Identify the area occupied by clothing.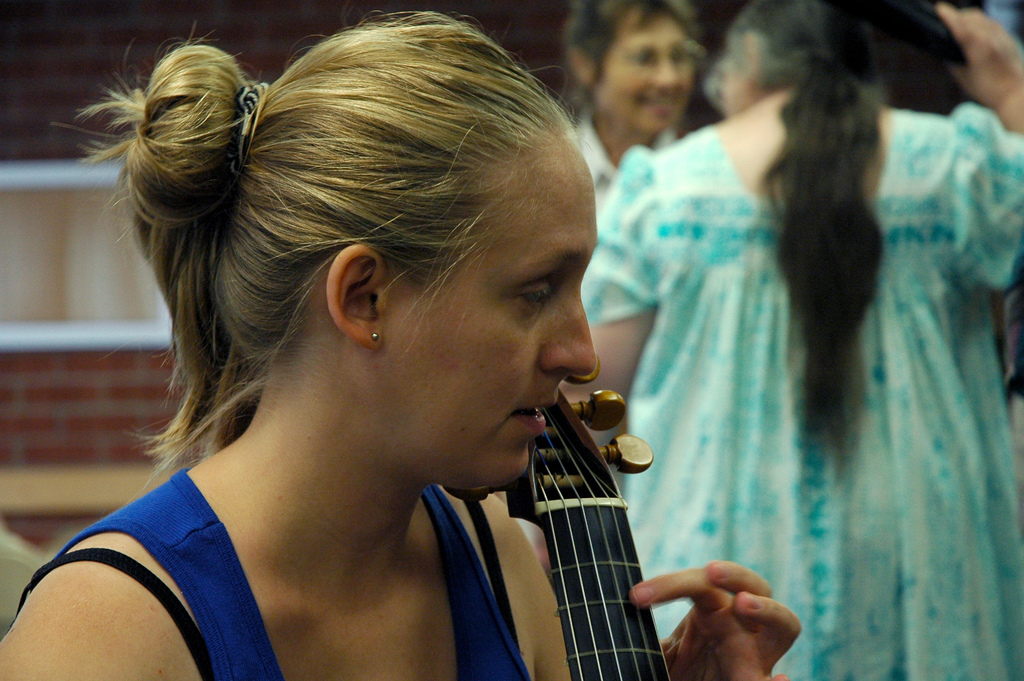
Area: x1=0, y1=454, x2=536, y2=680.
